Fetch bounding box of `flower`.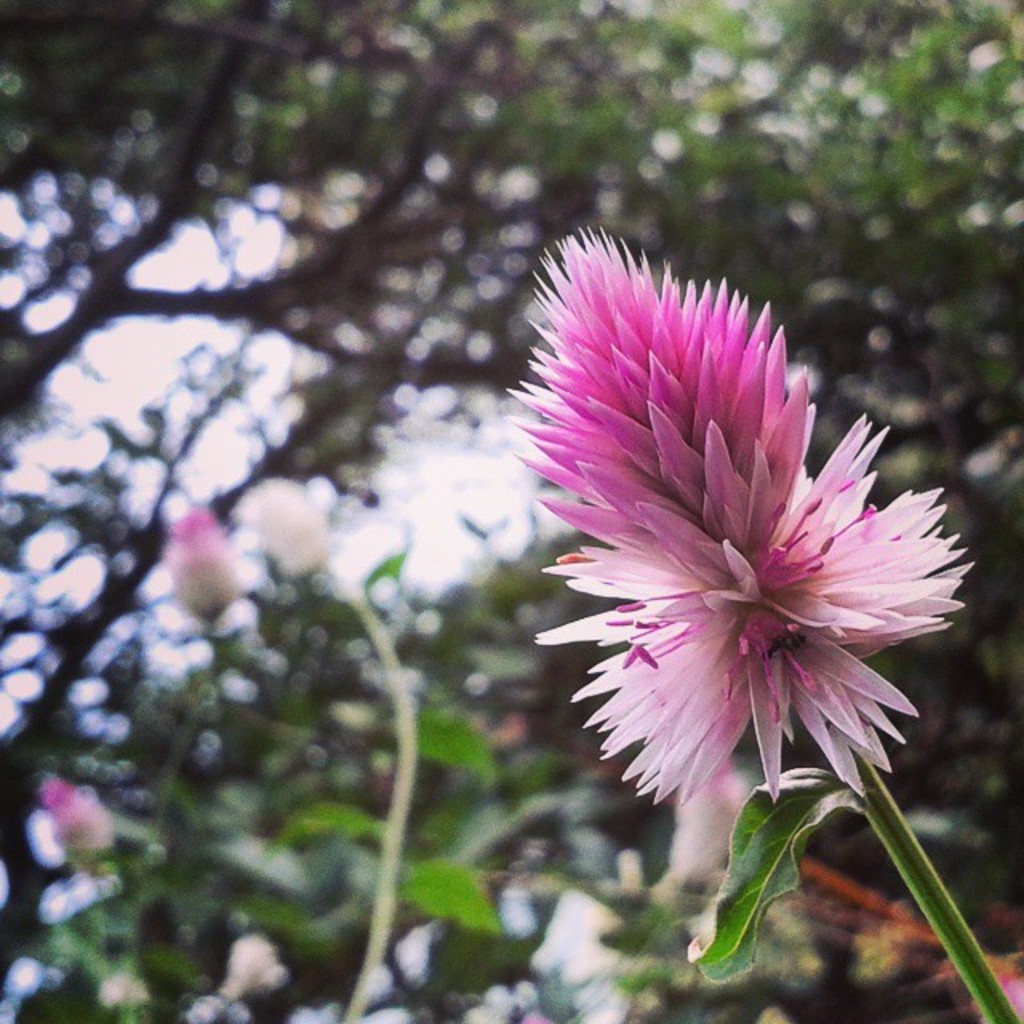
Bbox: {"left": 35, "top": 784, "right": 106, "bottom": 867}.
